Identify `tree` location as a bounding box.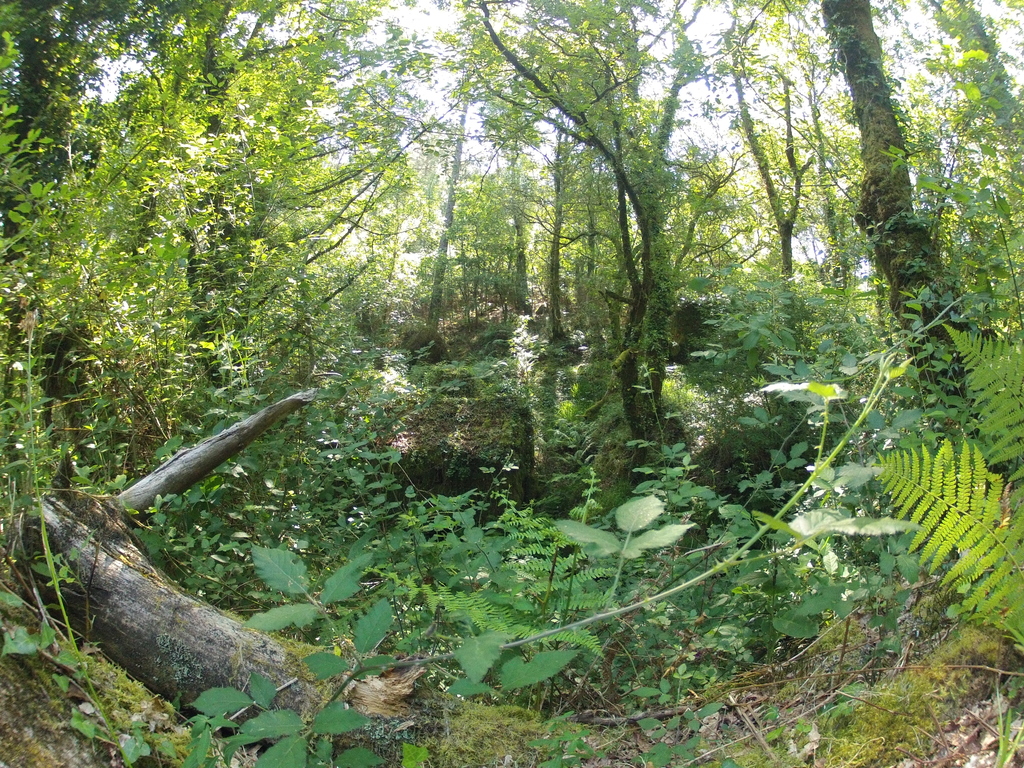
<bbox>0, 0, 1023, 767</bbox>.
